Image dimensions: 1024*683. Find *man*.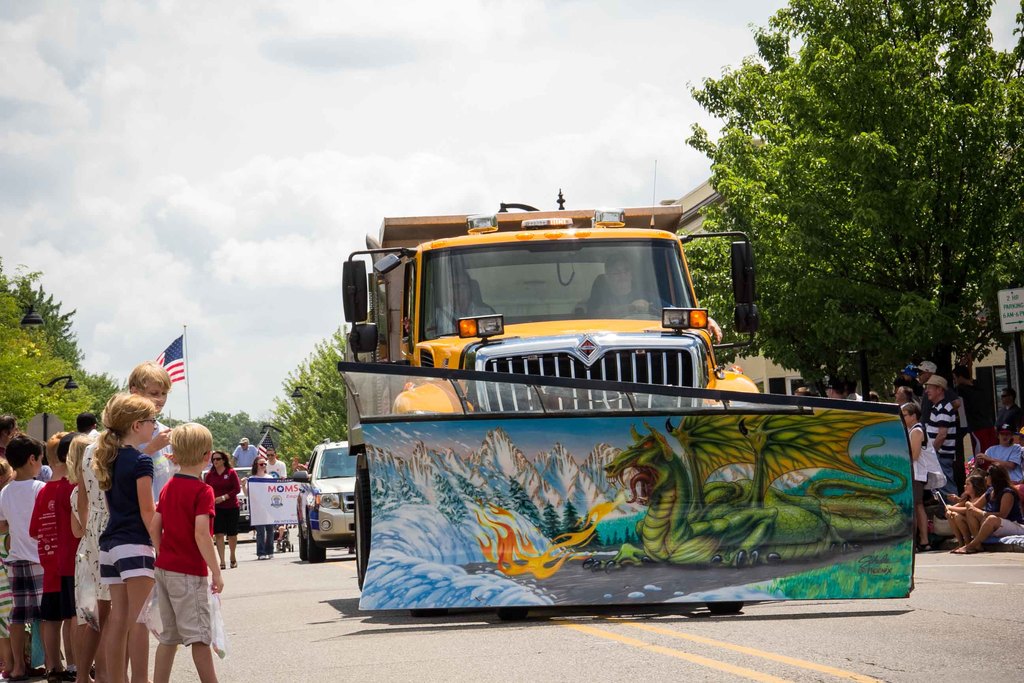
box(826, 379, 850, 400).
